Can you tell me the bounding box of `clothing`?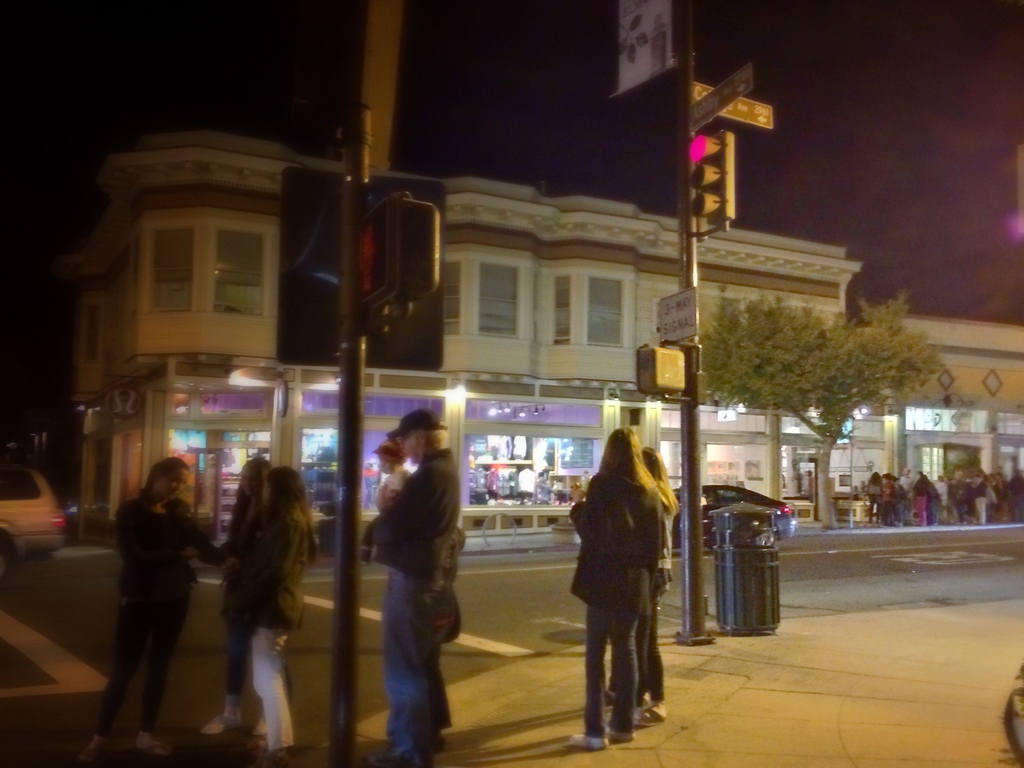
box(637, 503, 671, 705).
